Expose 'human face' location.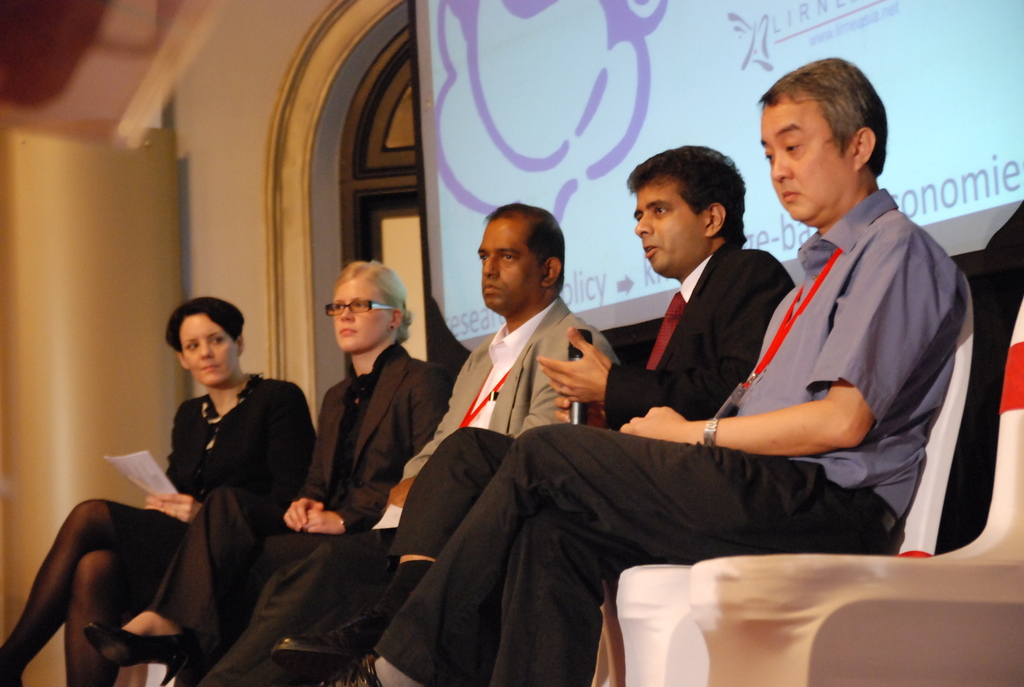
Exposed at 330 278 395 352.
